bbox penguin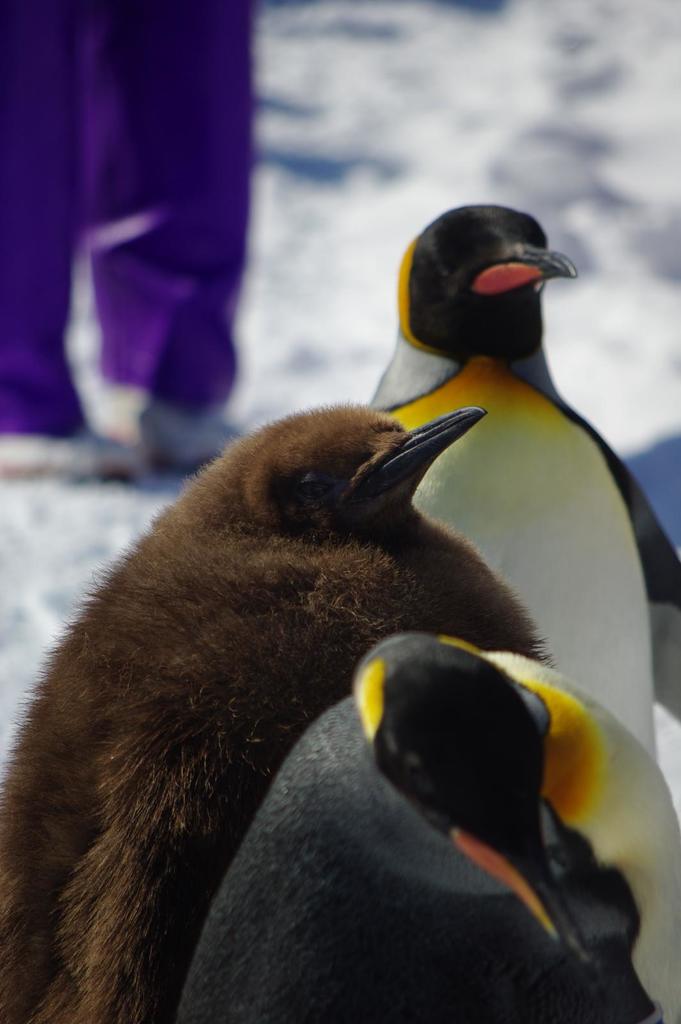
[359, 198, 680, 819]
